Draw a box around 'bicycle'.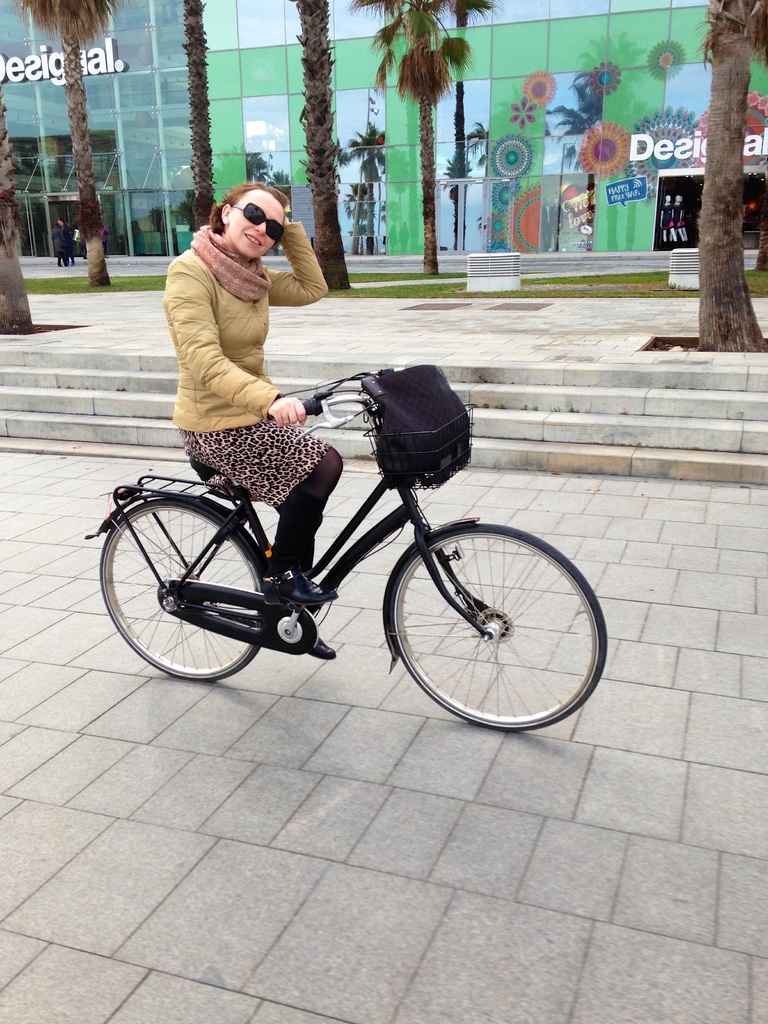
region(73, 364, 608, 710).
